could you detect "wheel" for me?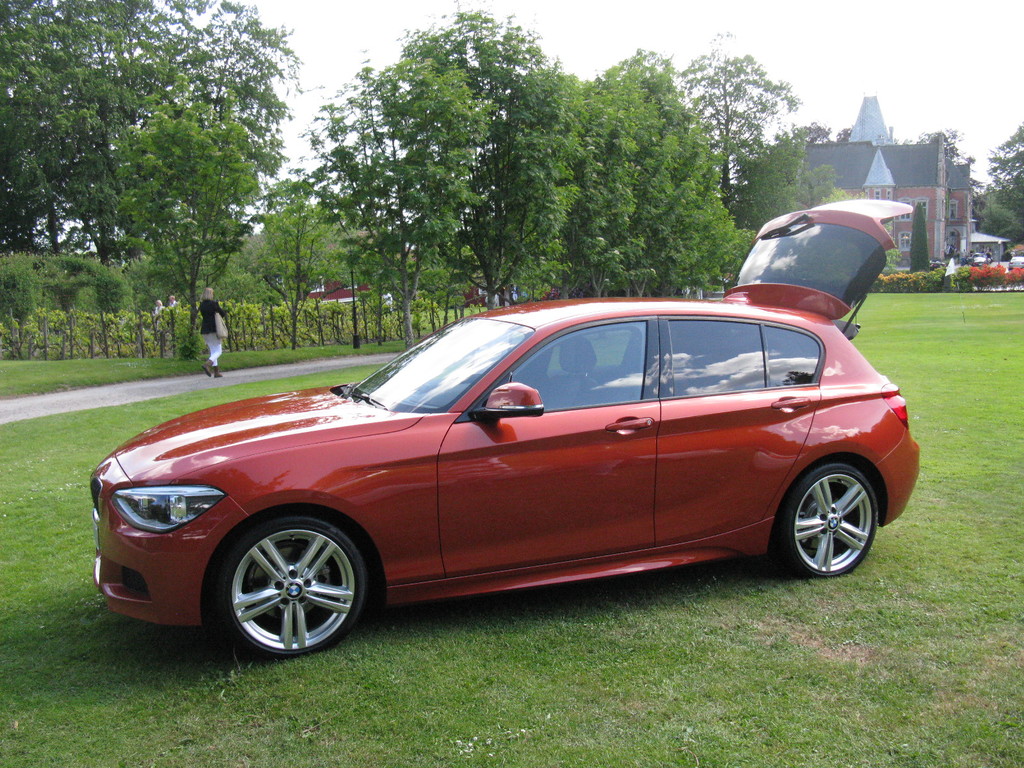
Detection result: 767/456/877/581.
